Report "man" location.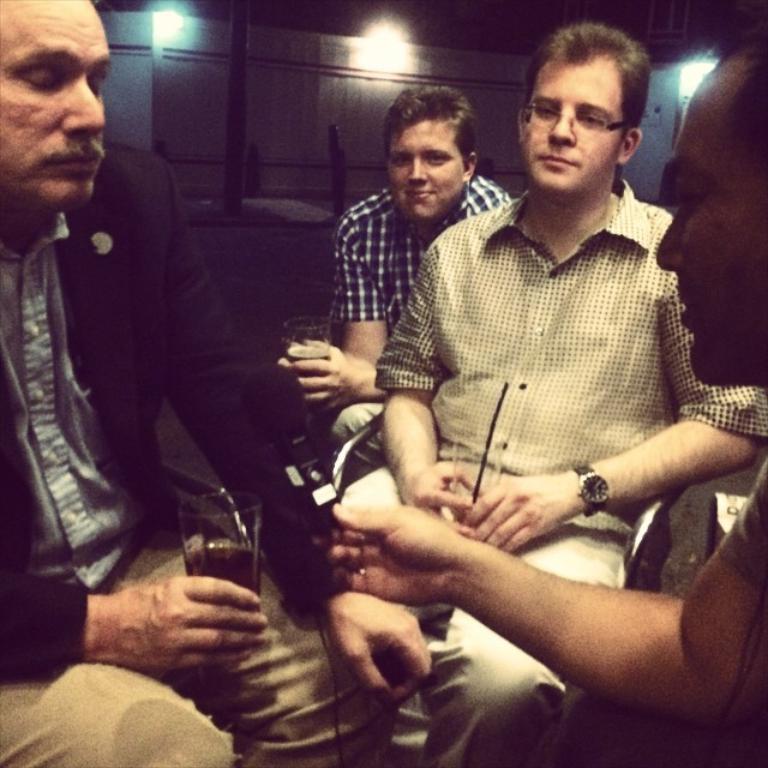
Report: region(0, 0, 433, 767).
